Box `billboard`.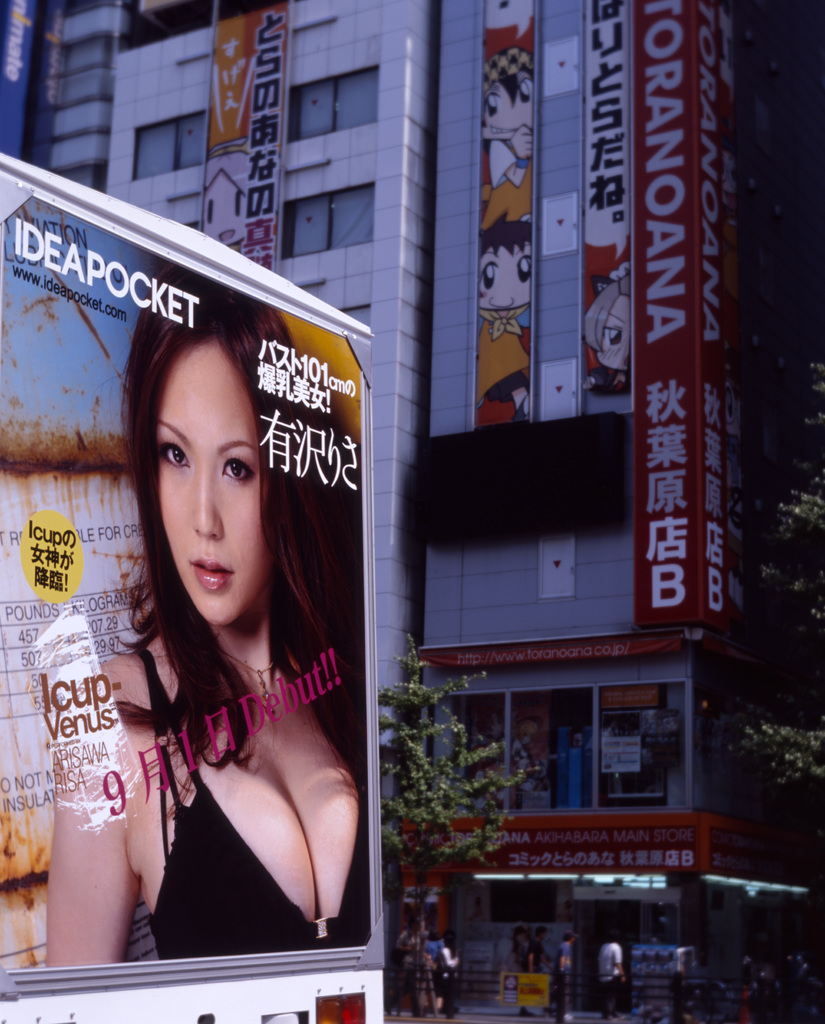
{"left": 464, "top": 822, "right": 700, "bottom": 876}.
